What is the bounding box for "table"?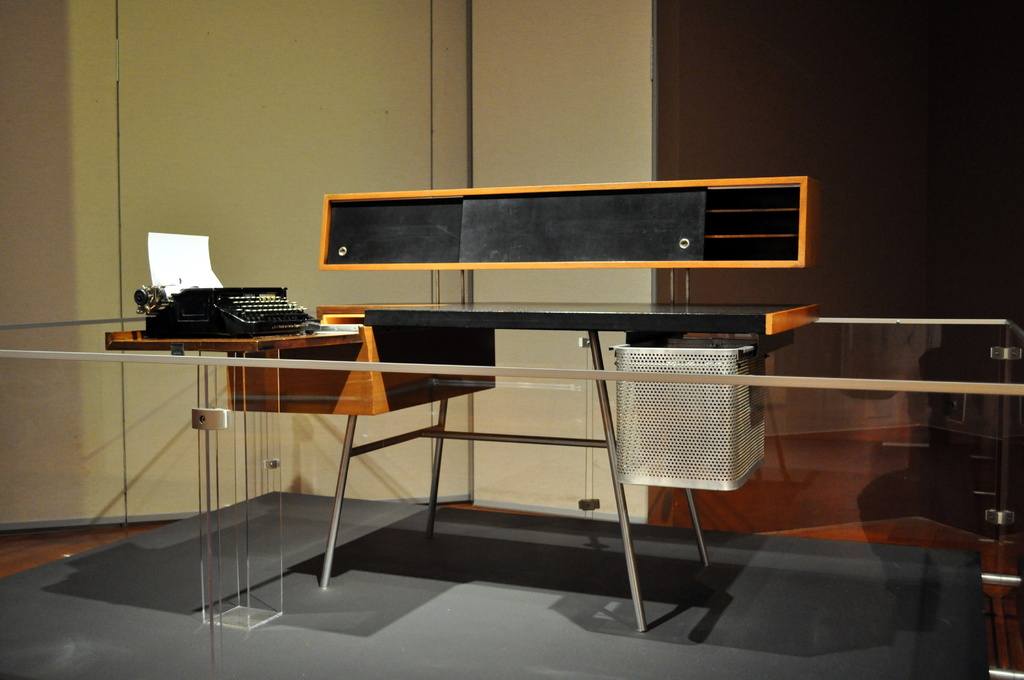
bbox=[104, 302, 817, 633].
